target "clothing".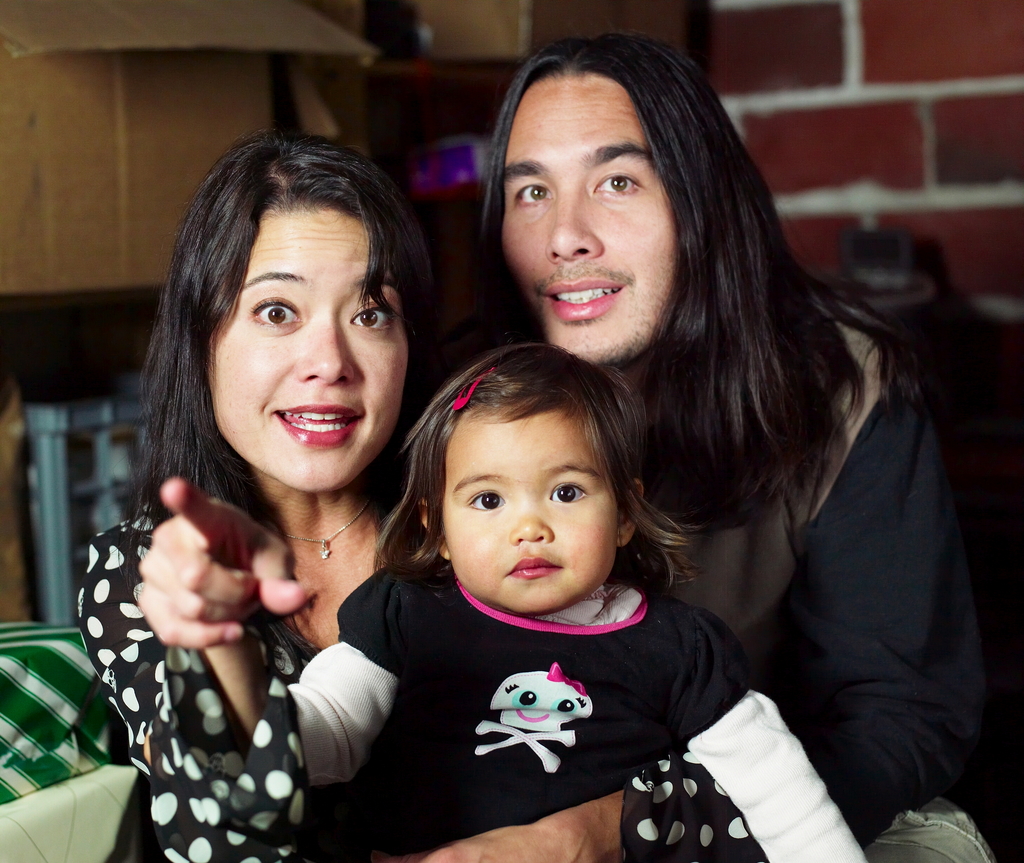
Target region: [x1=465, y1=266, x2=956, y2=848].
